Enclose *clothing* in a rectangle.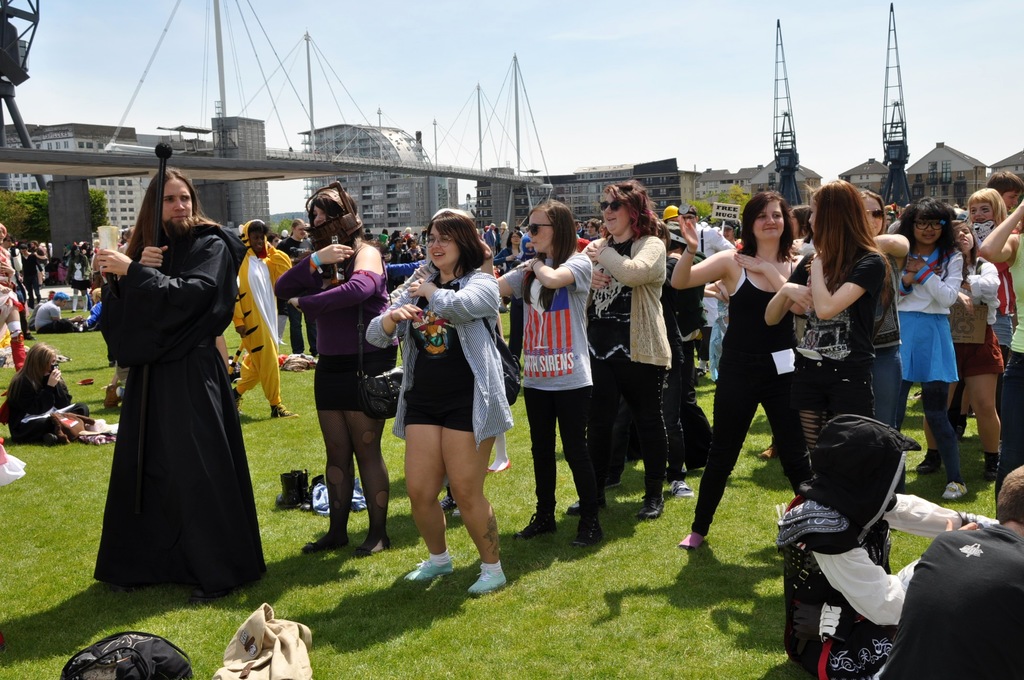
[left=269, top=250, right=401, bottom=416].
